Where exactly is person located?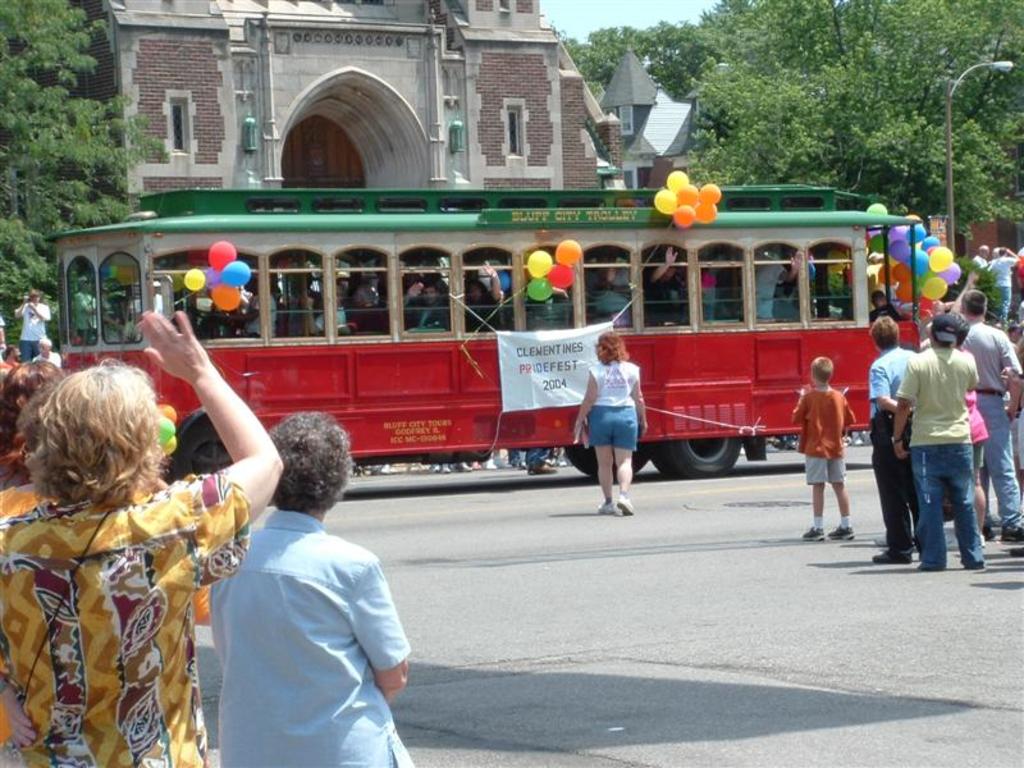
Its bounding box is 698,260,719,317.
